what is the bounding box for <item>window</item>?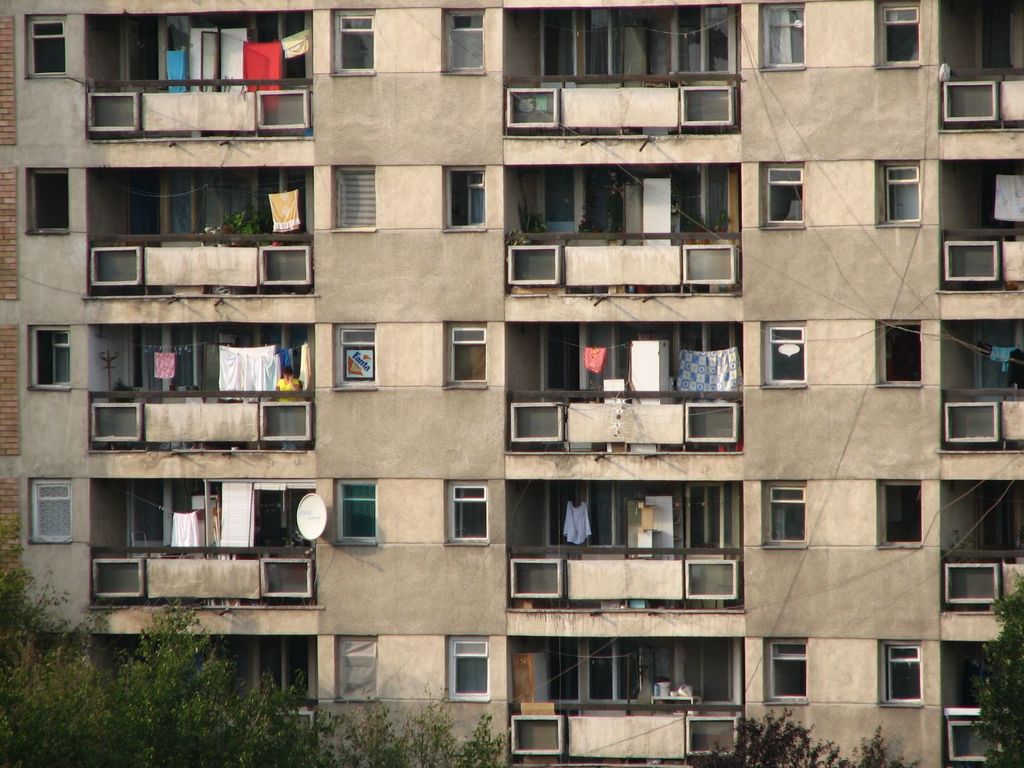
(left=875, top=637, right=921, bottom=700).
